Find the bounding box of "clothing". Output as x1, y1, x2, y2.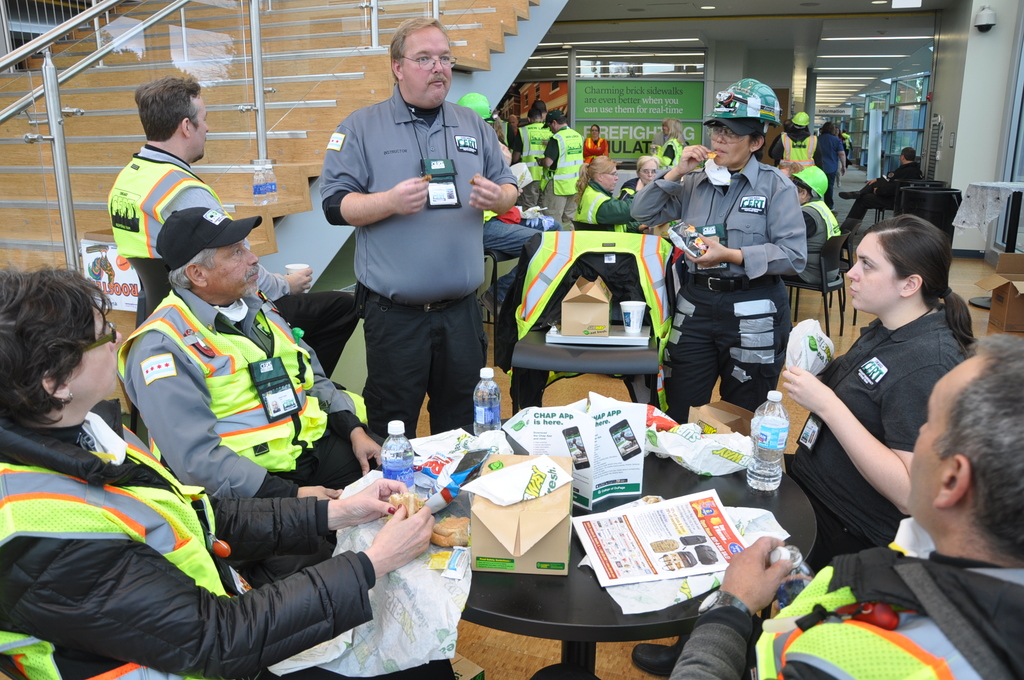
482, 211, 542, 304.
